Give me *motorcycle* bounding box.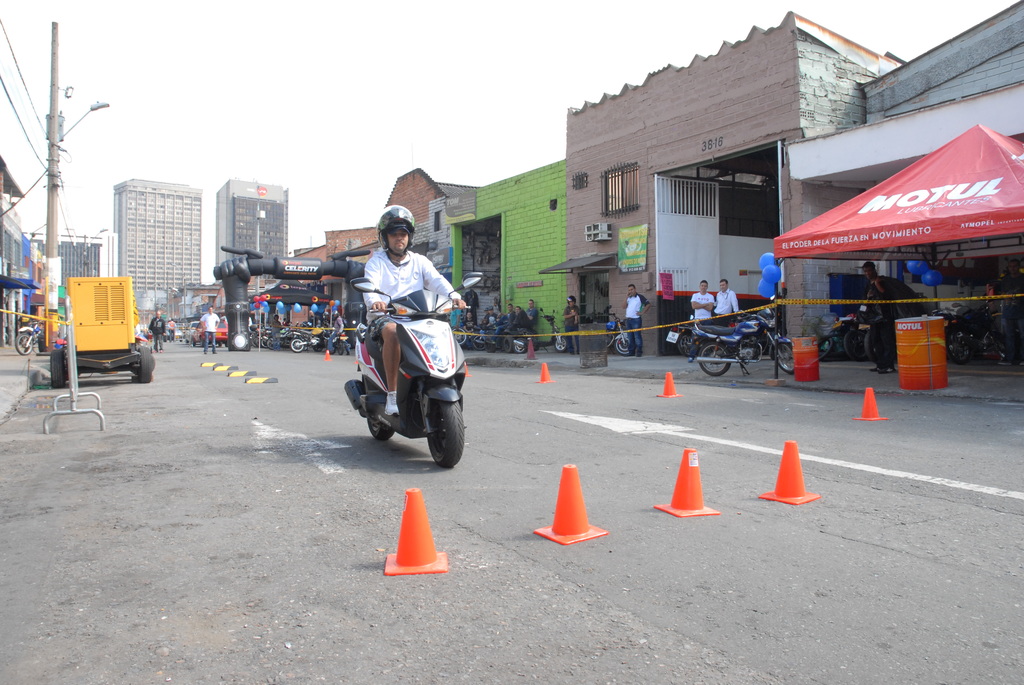
[left=15, top=322, right=69, bottom=356].
